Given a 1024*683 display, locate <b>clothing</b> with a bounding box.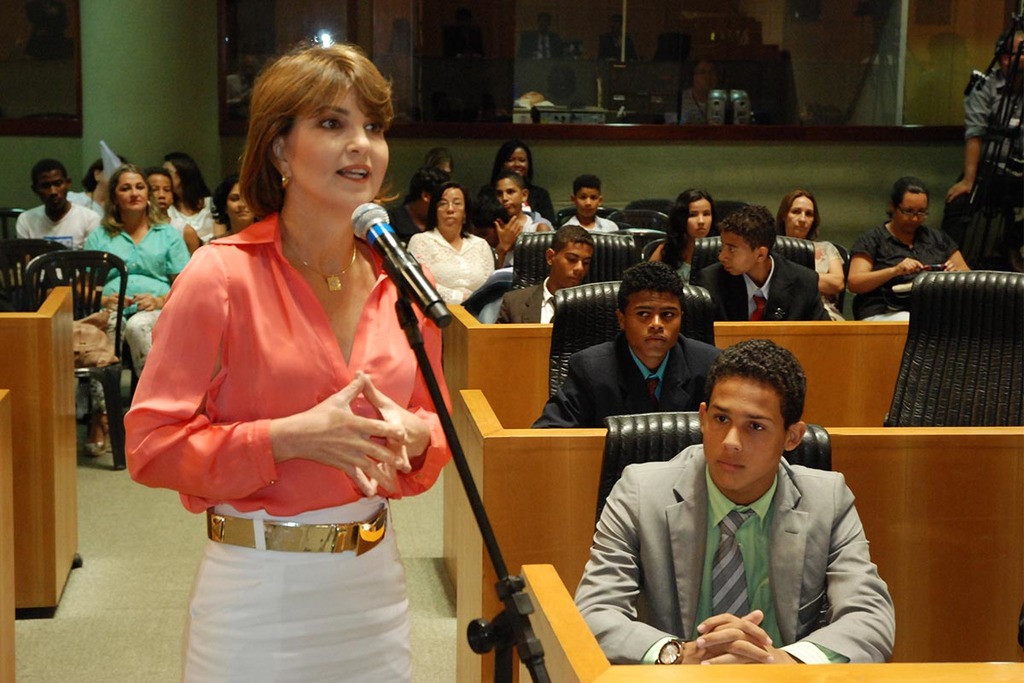
Located: 528 334 729 430.
